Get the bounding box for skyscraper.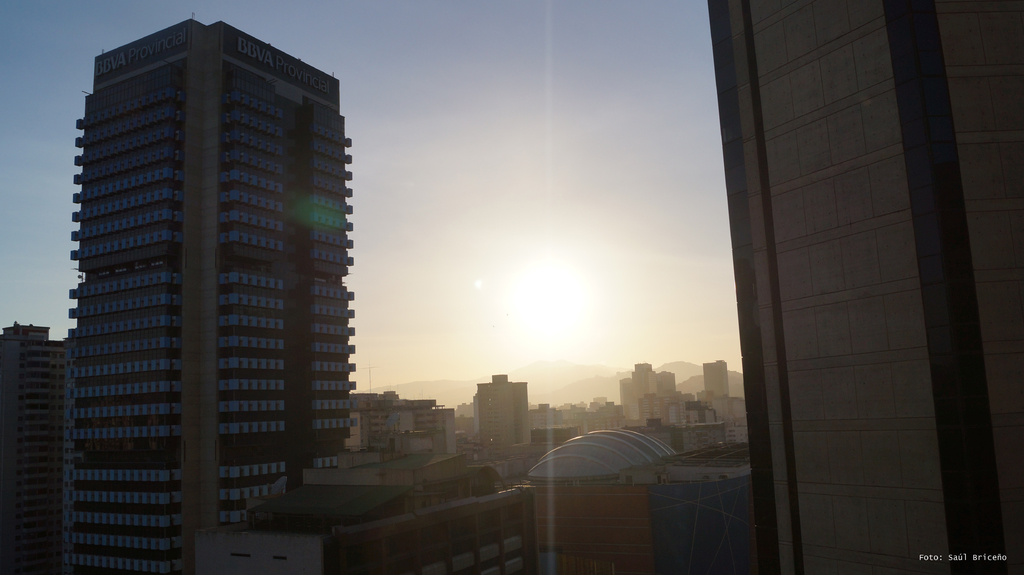
rect(44, 18, 362, 542).
